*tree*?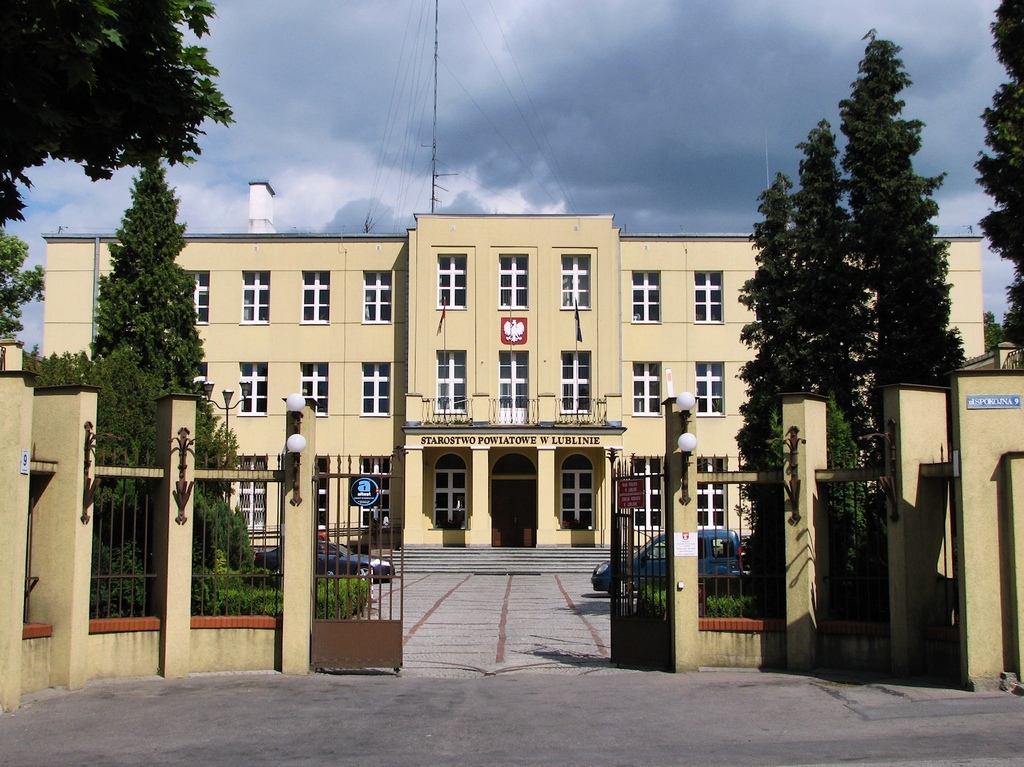
pyautogui.locateOnScreen(0, 233, 48, 343)
